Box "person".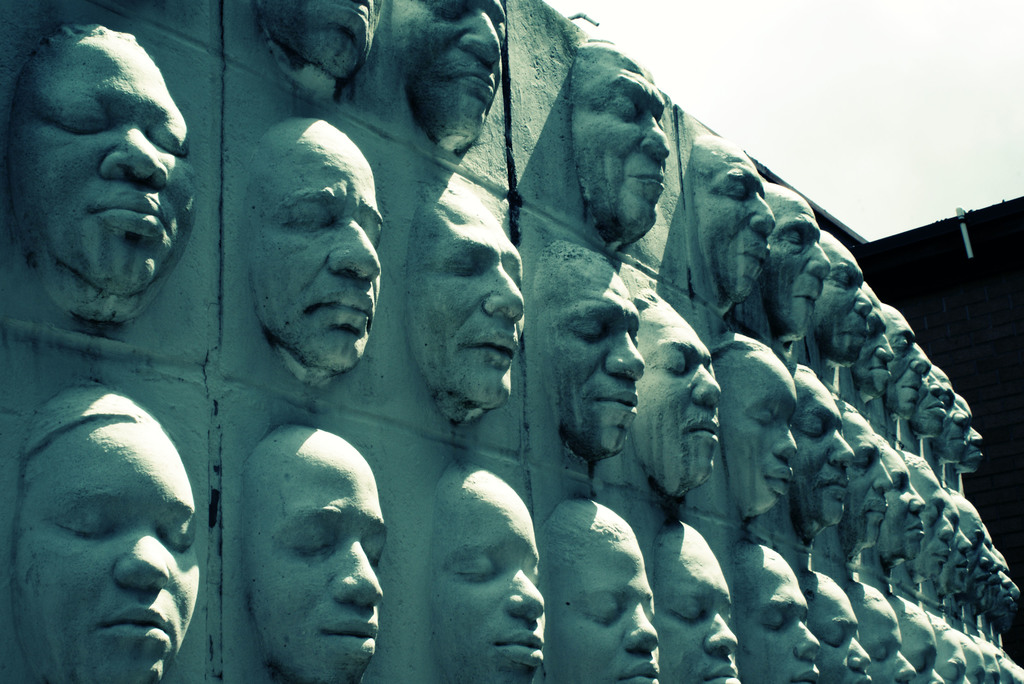
pyautogui.locateOnScreen(772, 184, 829, 348).
